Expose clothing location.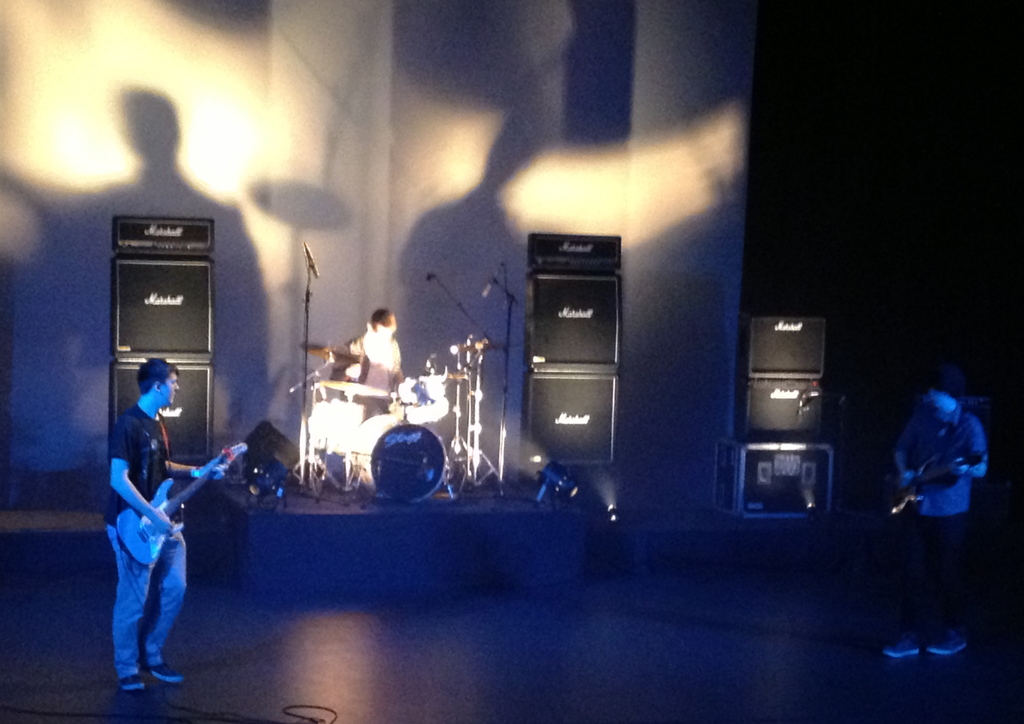
Exposed at 898:422:1014:652.
